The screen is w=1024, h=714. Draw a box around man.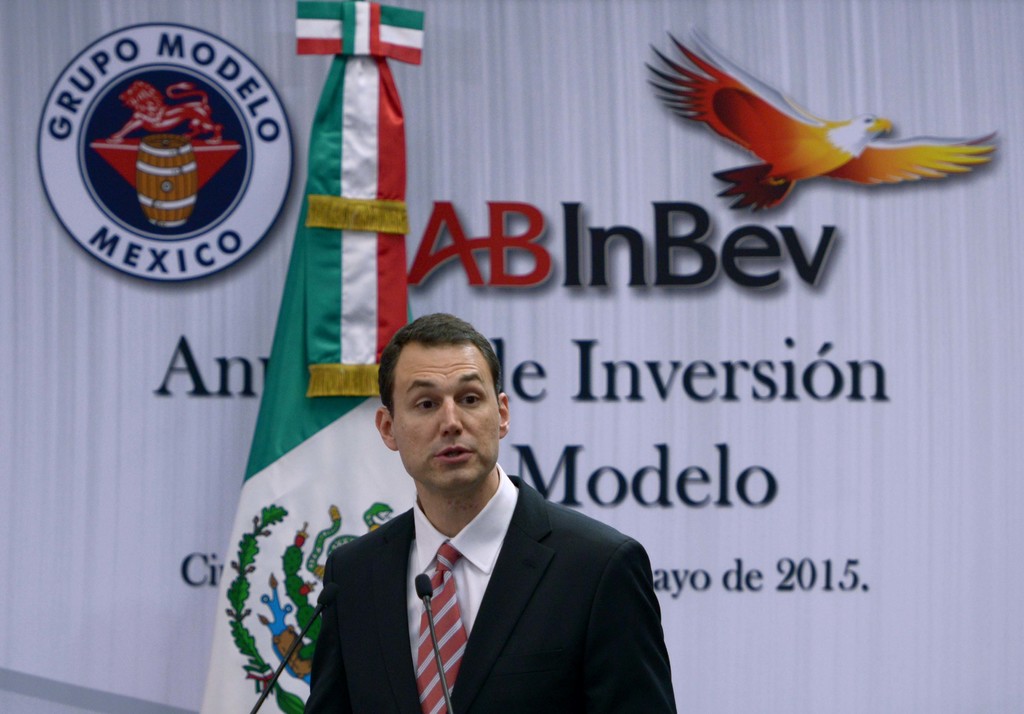
276 325 676 713.
